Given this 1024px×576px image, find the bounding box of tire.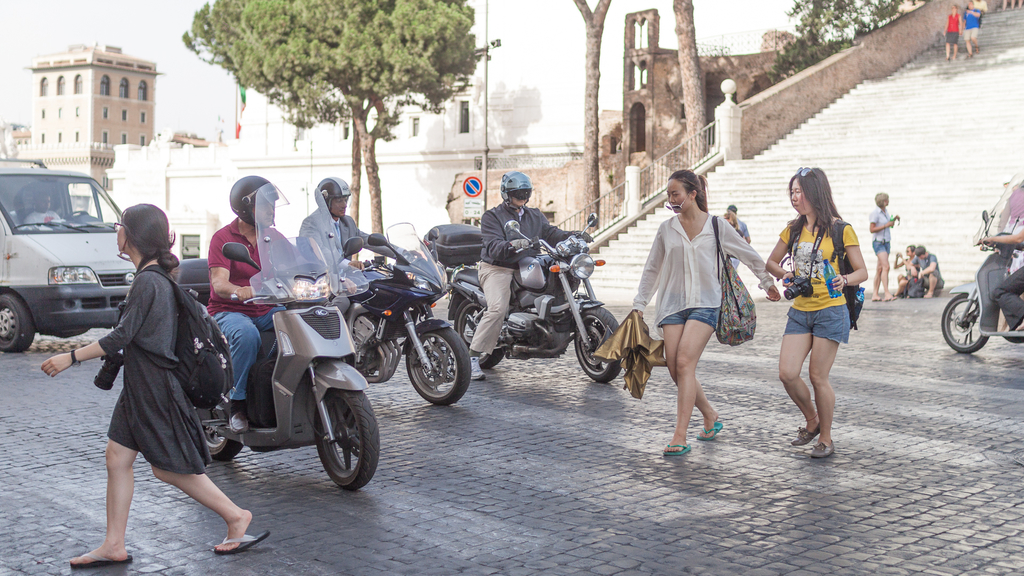
x1=573 y1=304 x2=627 y2=383.
